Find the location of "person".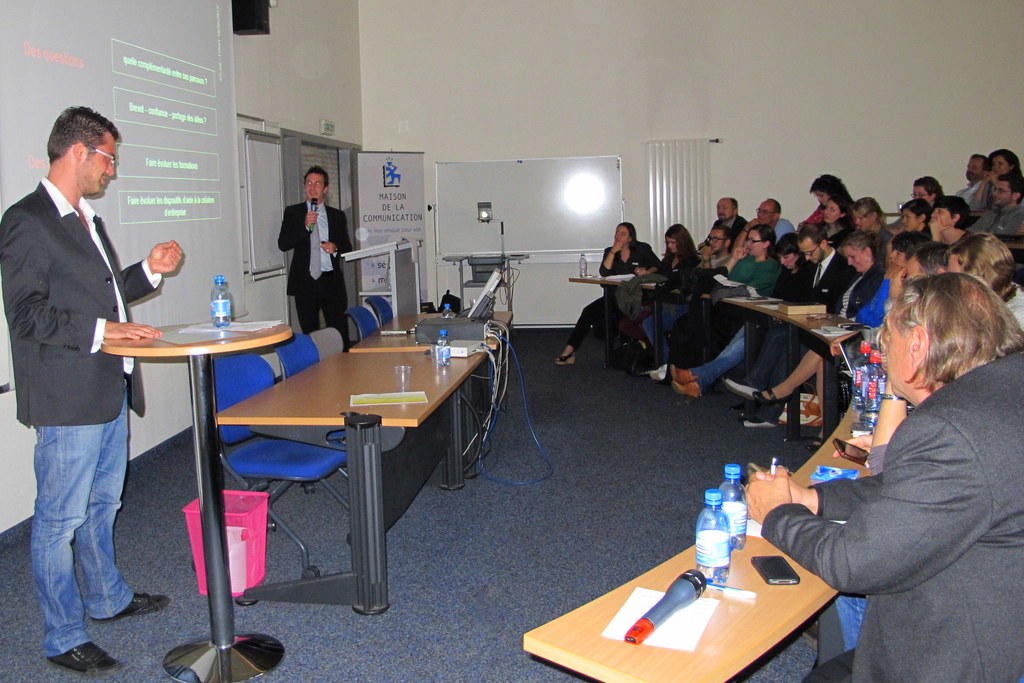
Location: 796 170 844 242.
